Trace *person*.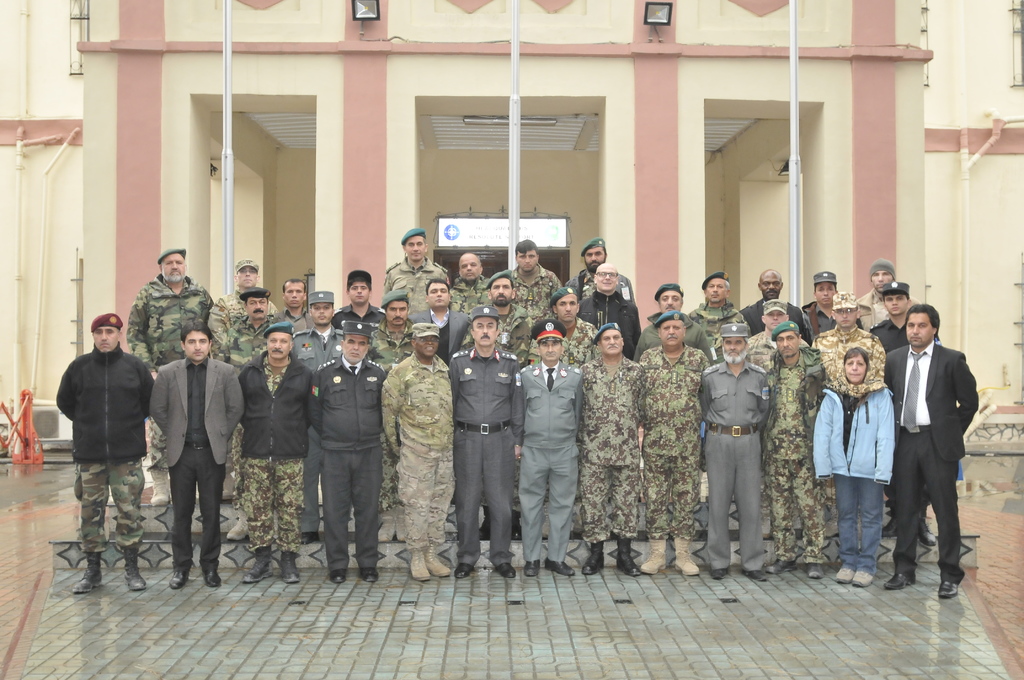
Traced to select_region(448, 308, 525, 578).
